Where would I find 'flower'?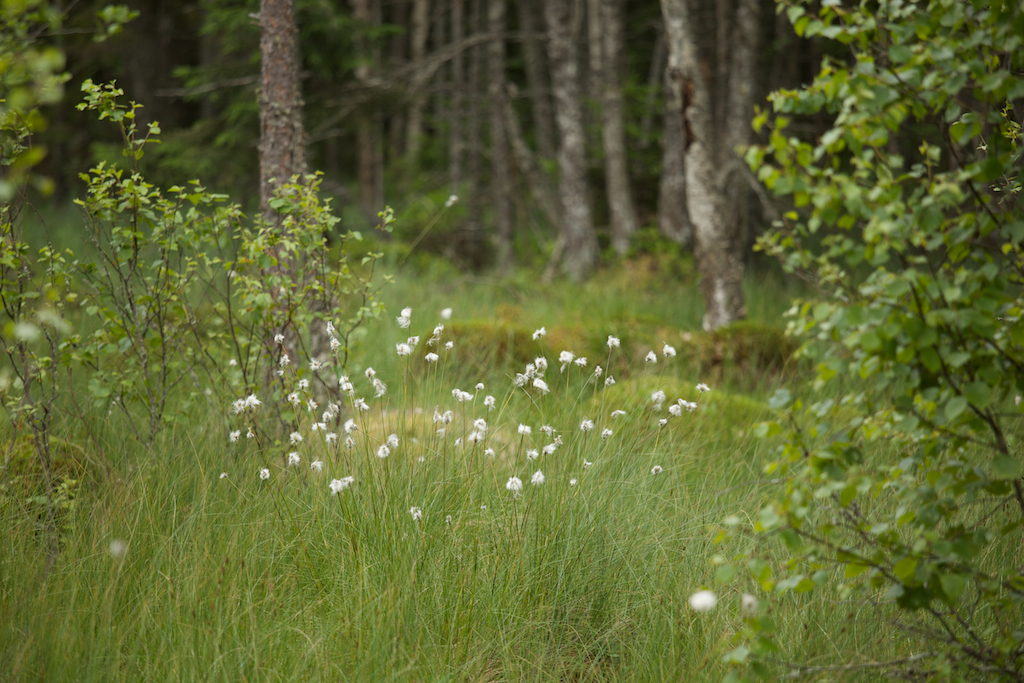
At BBox(743, 589, 755, 615).
